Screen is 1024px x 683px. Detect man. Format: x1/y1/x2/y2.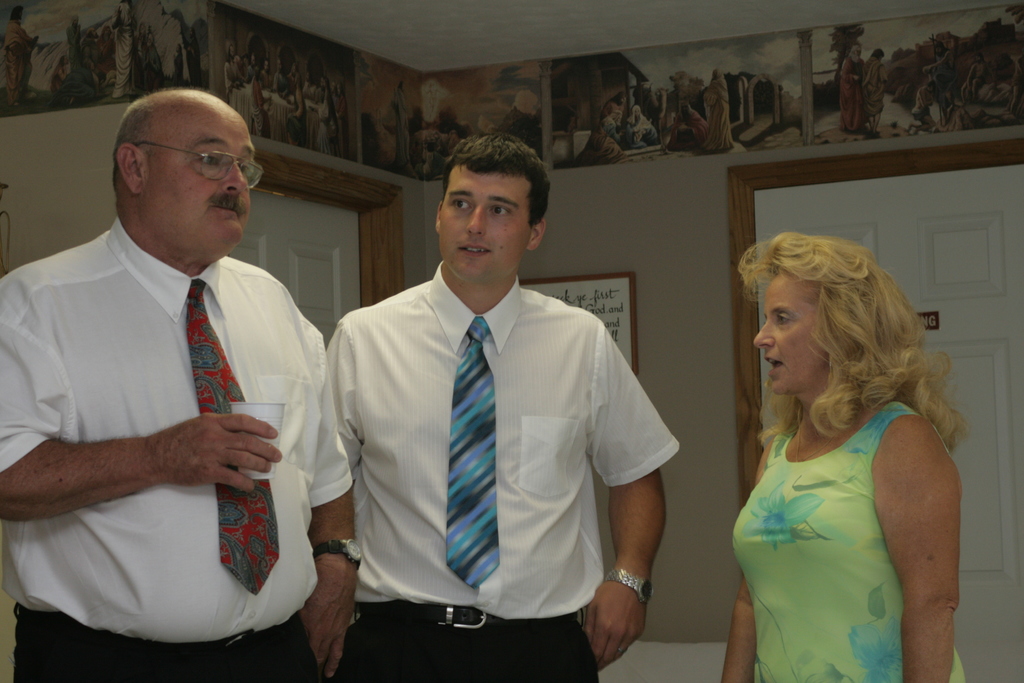
965/53/985/103.
